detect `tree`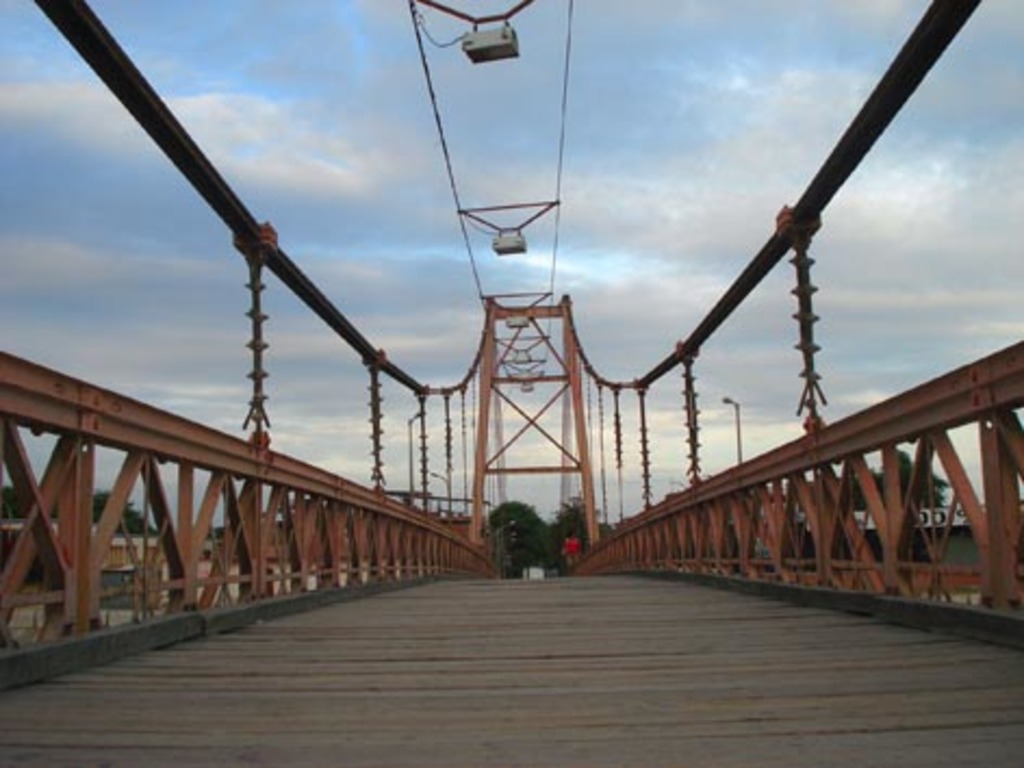
bbox(542, 499, 599, 571)
